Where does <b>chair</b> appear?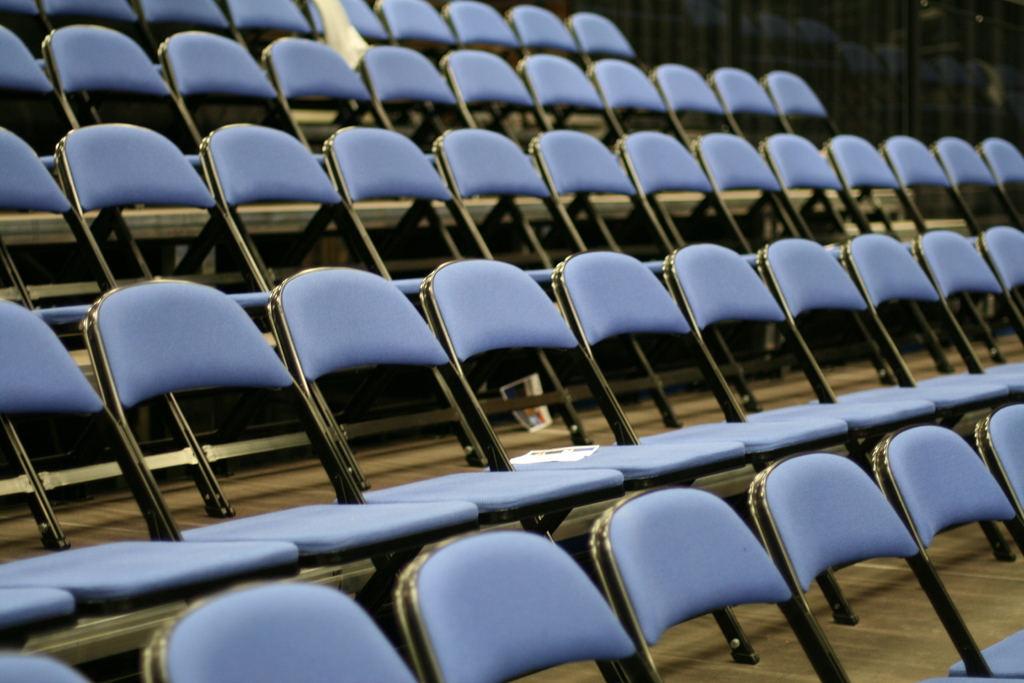
Appears at (x1=876, y1=420, x2=1023, y2=682).
